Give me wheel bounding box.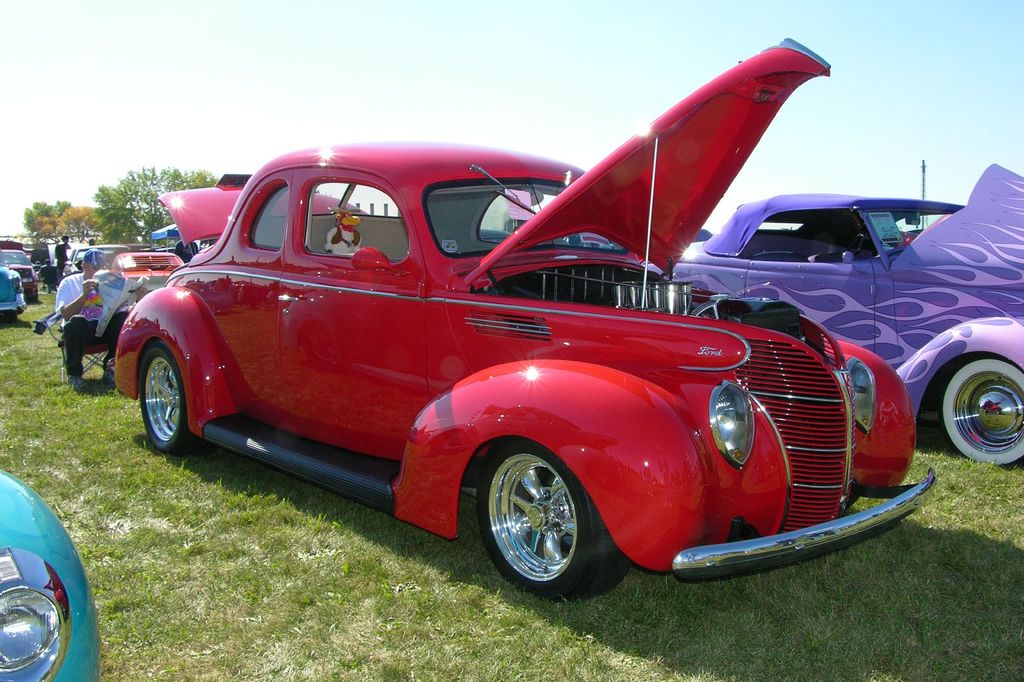
x1=141 y1=342 x2=199 y2=456.
